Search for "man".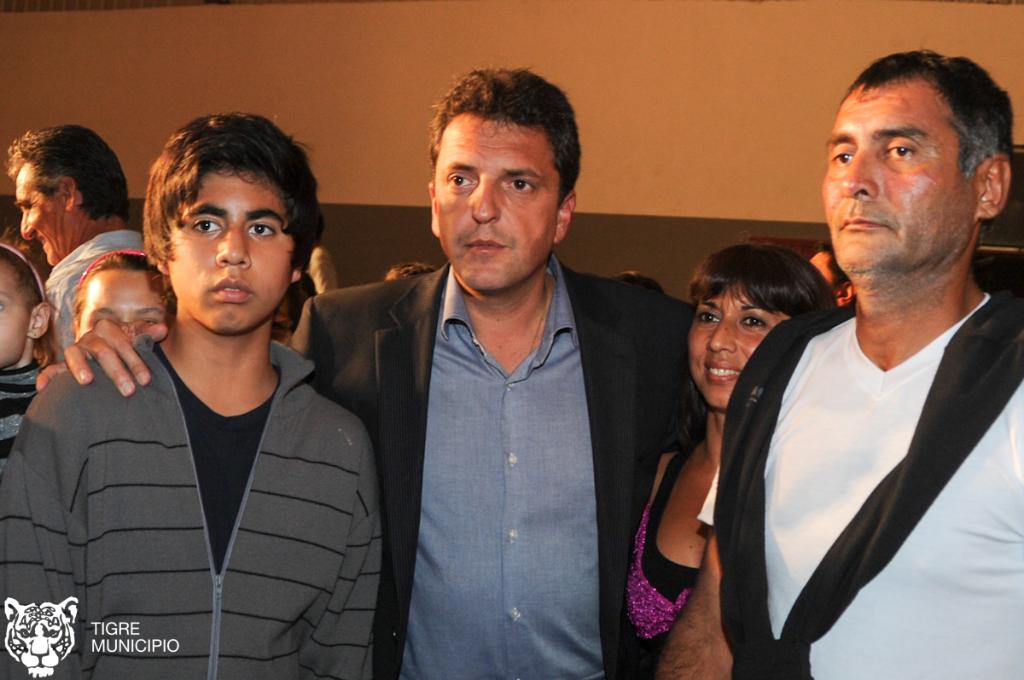
Found at region(6, 123, 147, 361).
